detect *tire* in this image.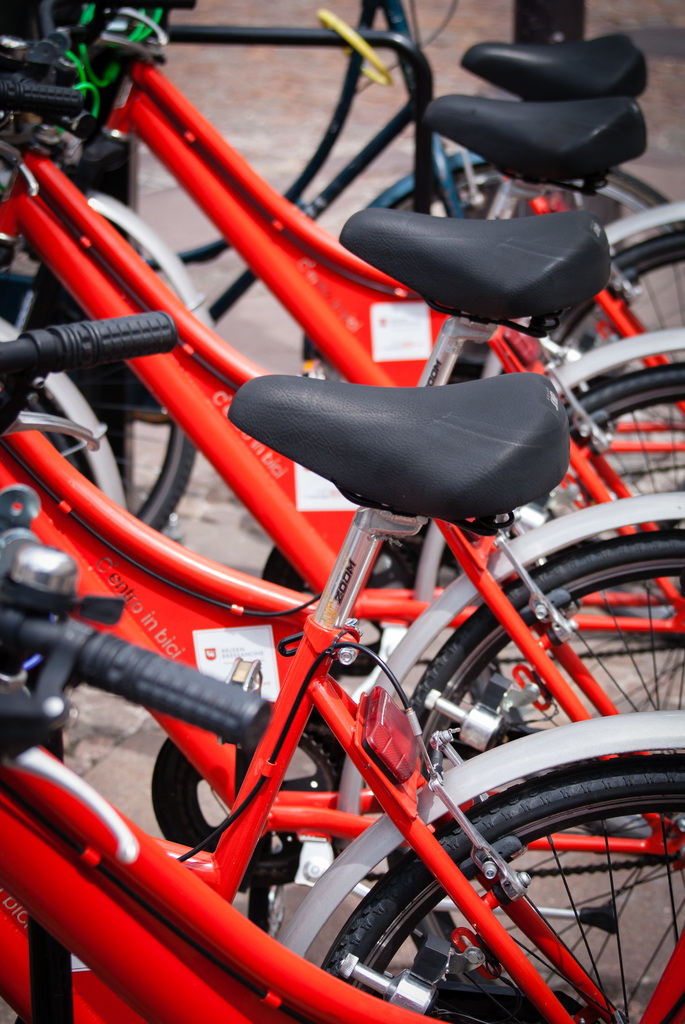
Detection: 386:529:684:984.
